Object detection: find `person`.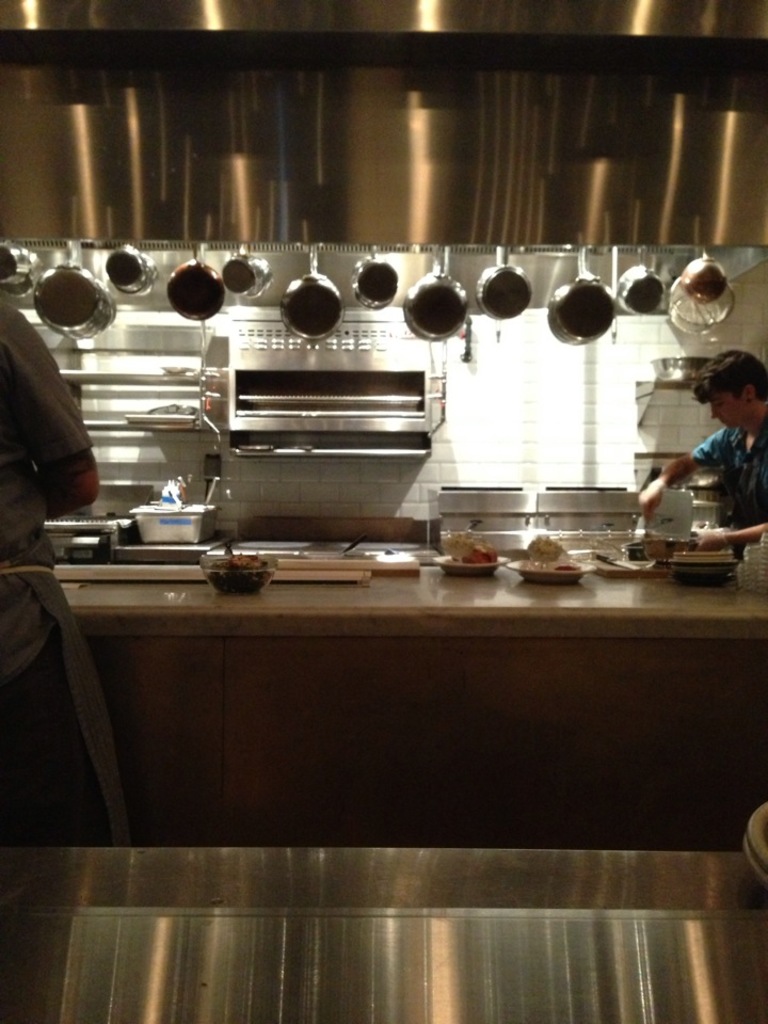
bbox(638, 350, 767, 570).
